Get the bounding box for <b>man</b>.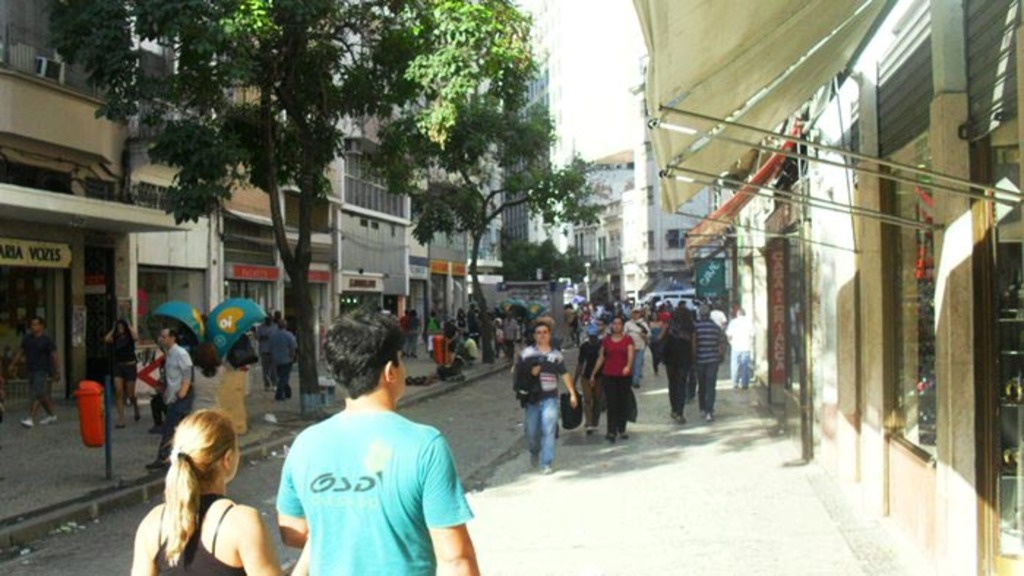
box=[255, 322, 274, 383].
